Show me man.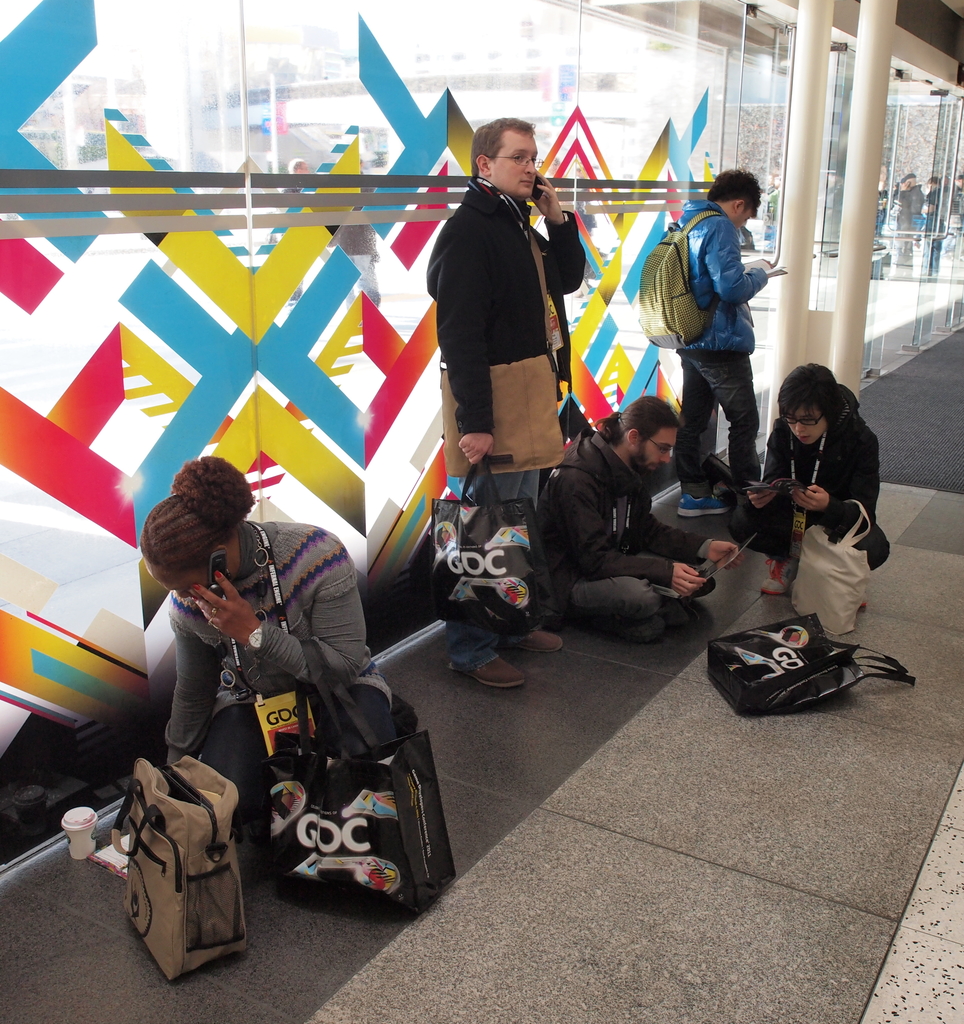
man is here: region(417, 113, 601, 688).
